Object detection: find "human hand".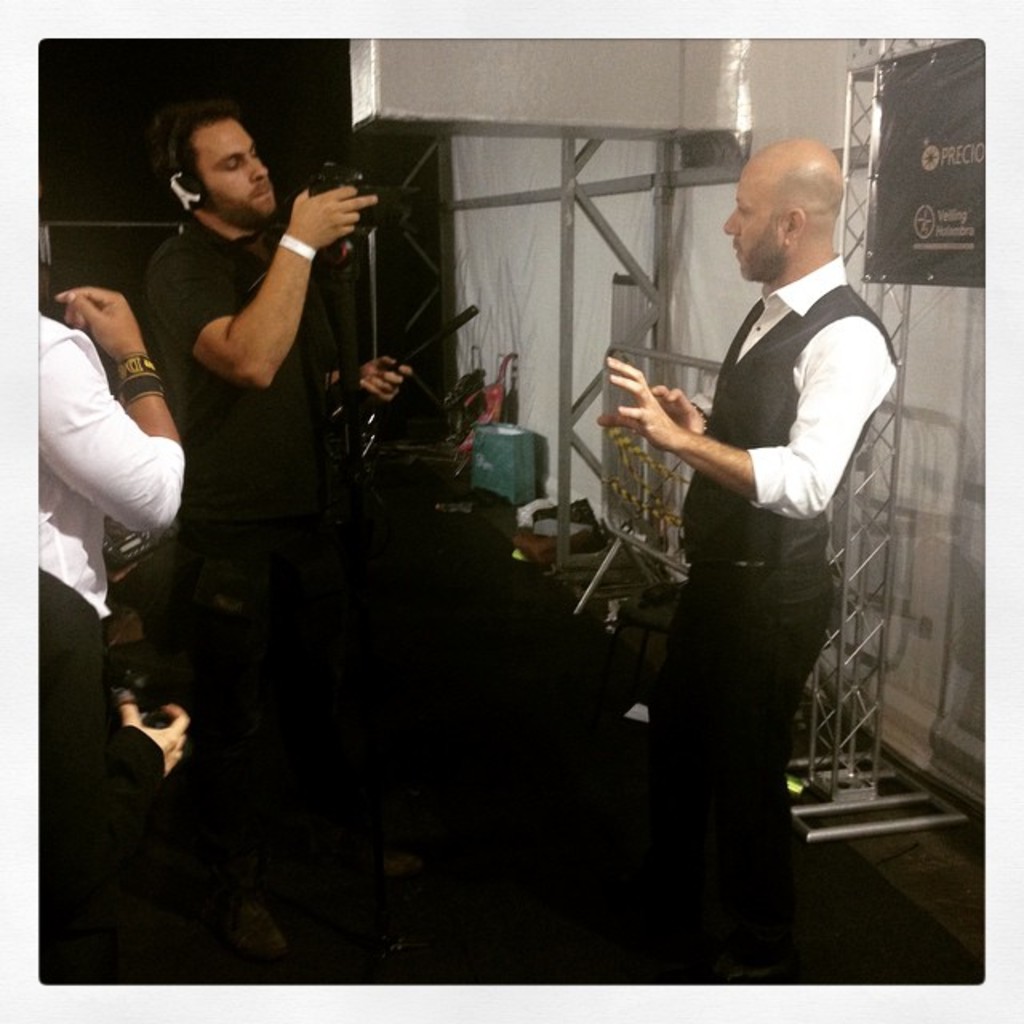
[x1=354, y1=352, x2=416, y2=408].
